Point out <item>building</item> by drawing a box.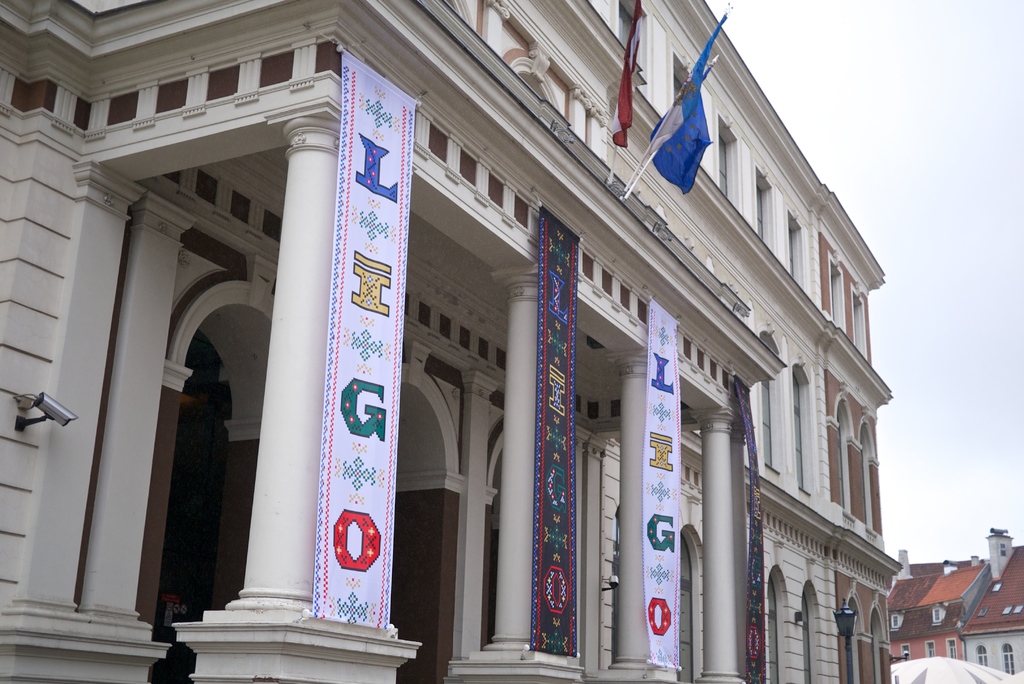
crop(886, 547, 993, 665).
